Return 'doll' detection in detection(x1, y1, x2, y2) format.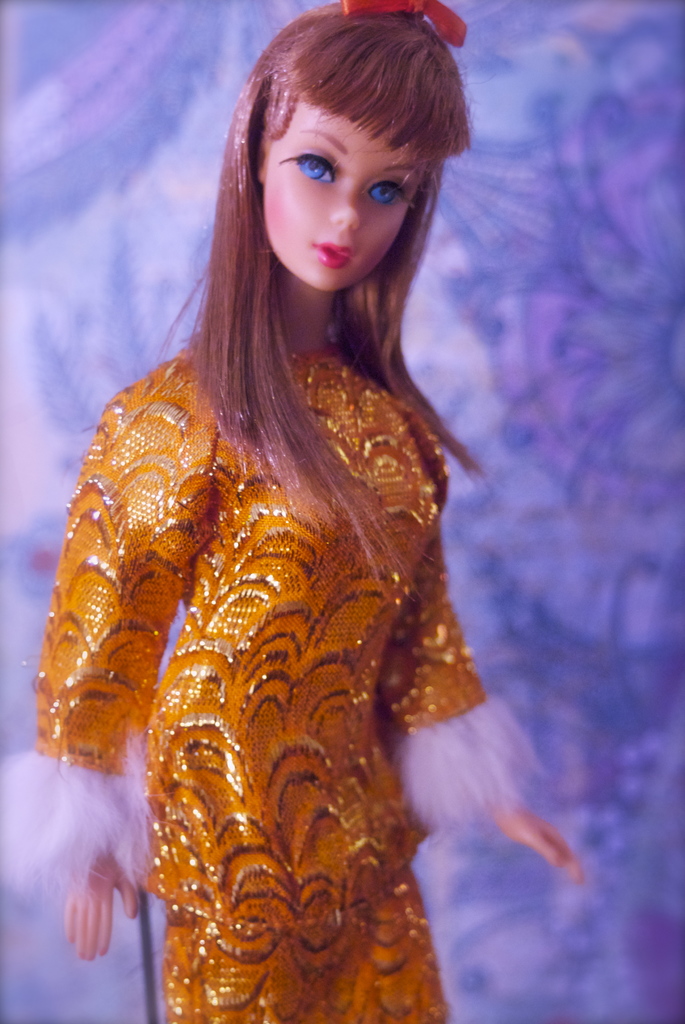
detection(28, 12, 540, 1004).
